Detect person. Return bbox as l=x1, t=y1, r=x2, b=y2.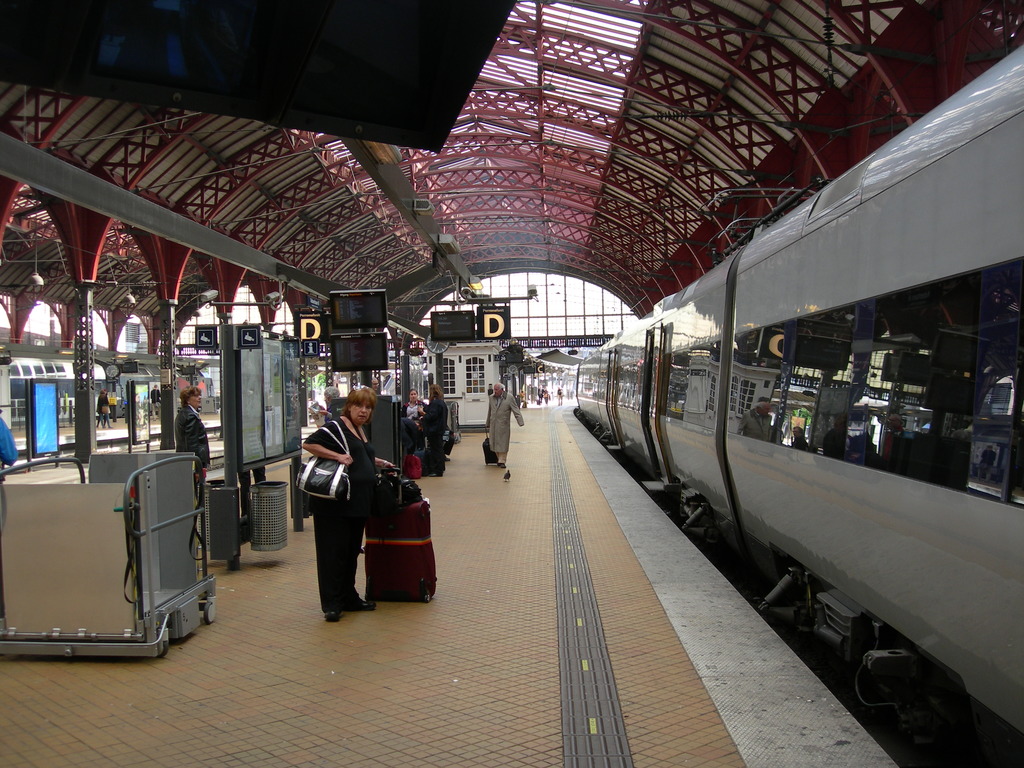
l=96, t=387, r=116, b=434.
